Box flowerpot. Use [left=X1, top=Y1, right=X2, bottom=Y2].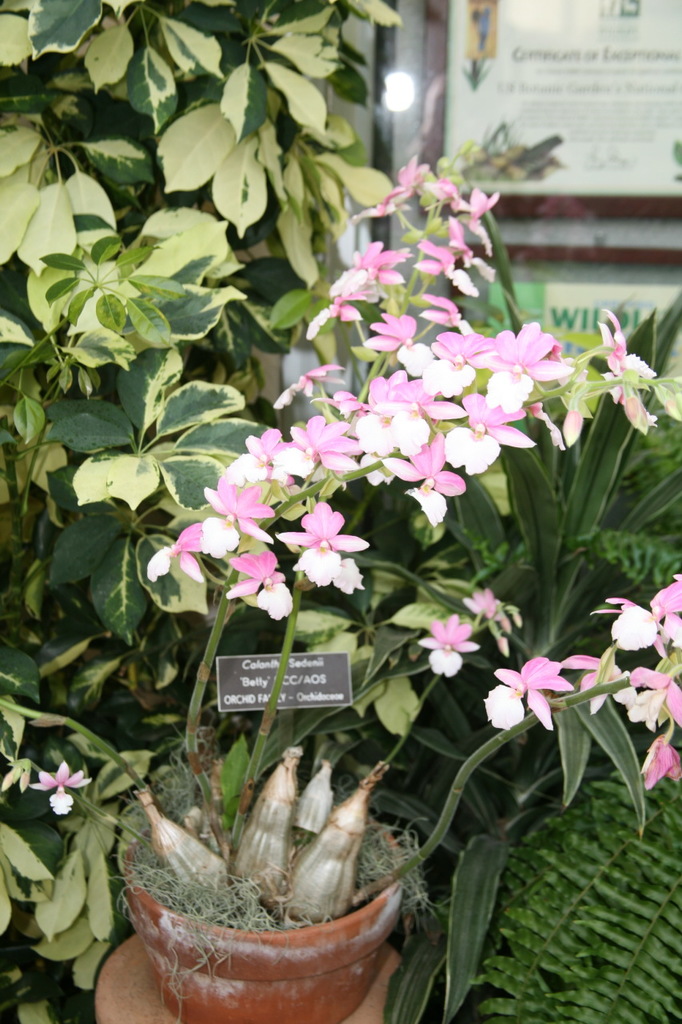
[left=82, top=744, right=413, bottom=1018].
